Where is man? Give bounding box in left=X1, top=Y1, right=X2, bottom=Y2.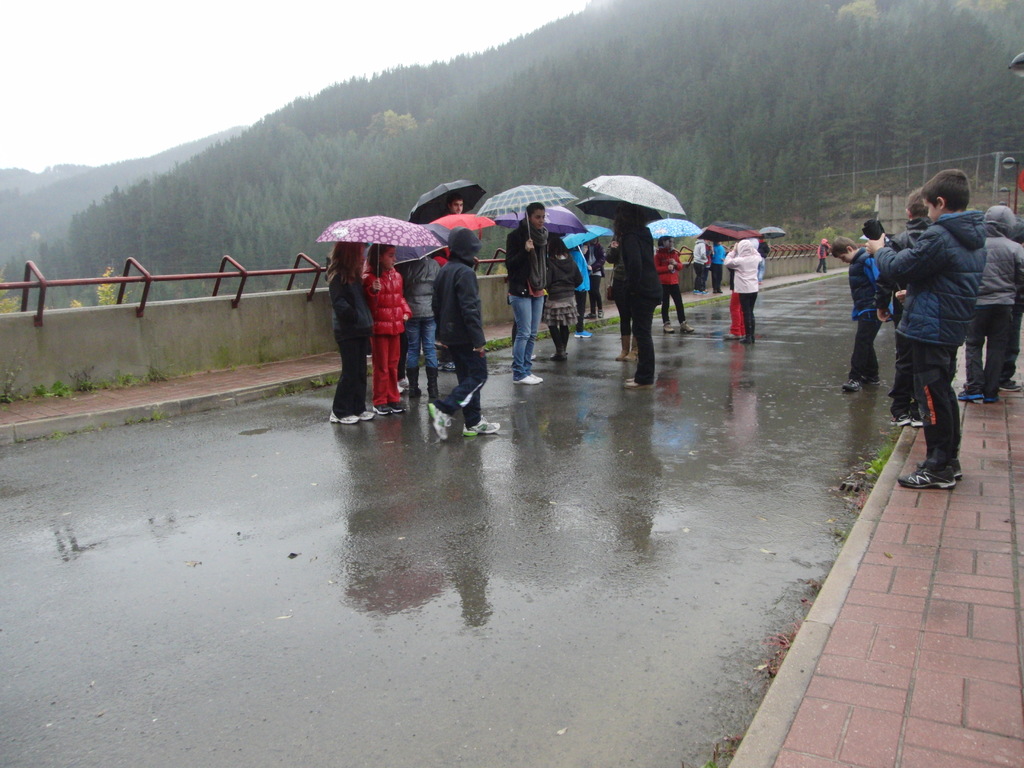
left=861, top=195, right=991, bottom=488.
